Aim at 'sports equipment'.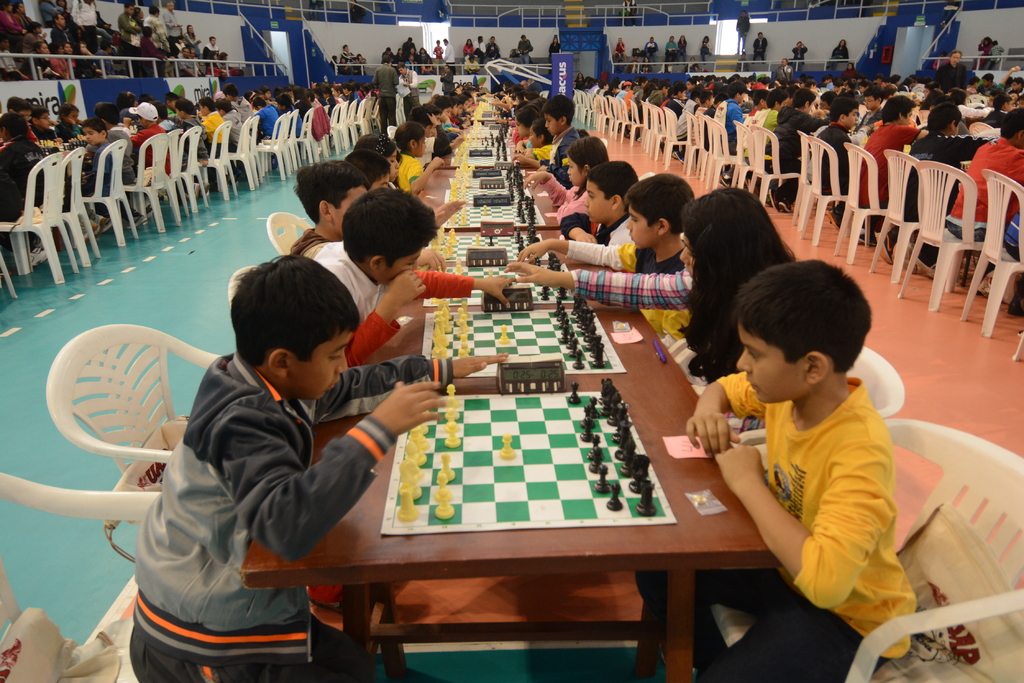
Aimed at {"x1": 198, "y1": 112, "x2": 206, "y2": 122}.
